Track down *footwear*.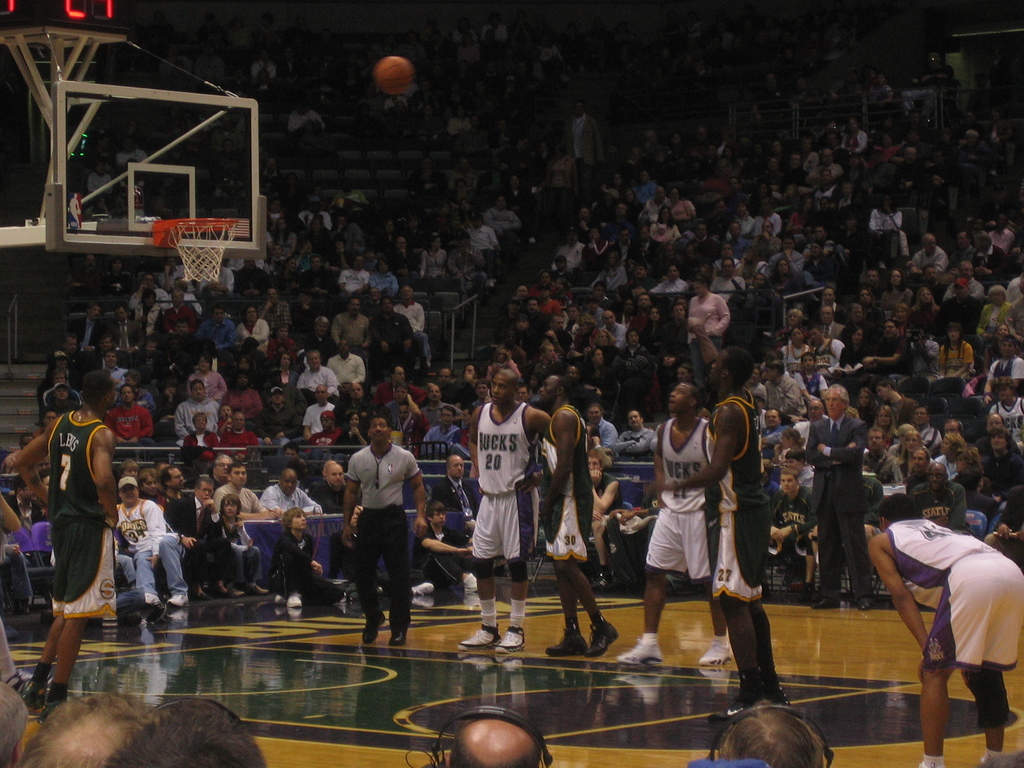
Tracked to bbox(800, 582, 813, 602).
